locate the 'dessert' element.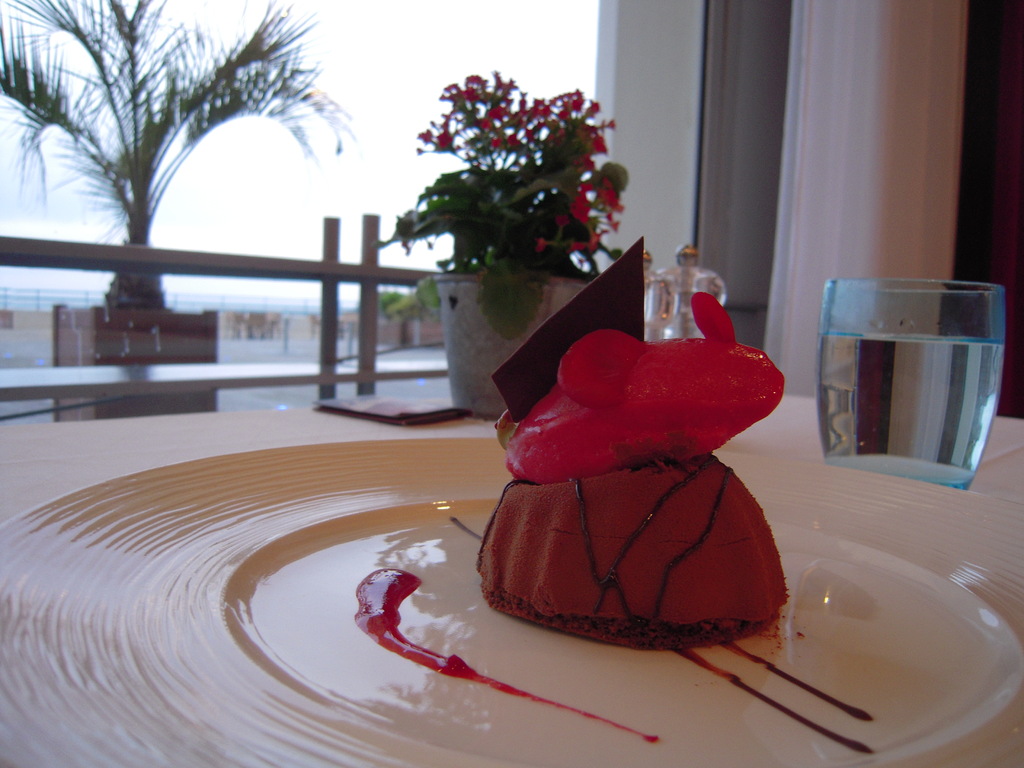
Element bbox: x1=475, y1=370, x2=806, y2=669.
